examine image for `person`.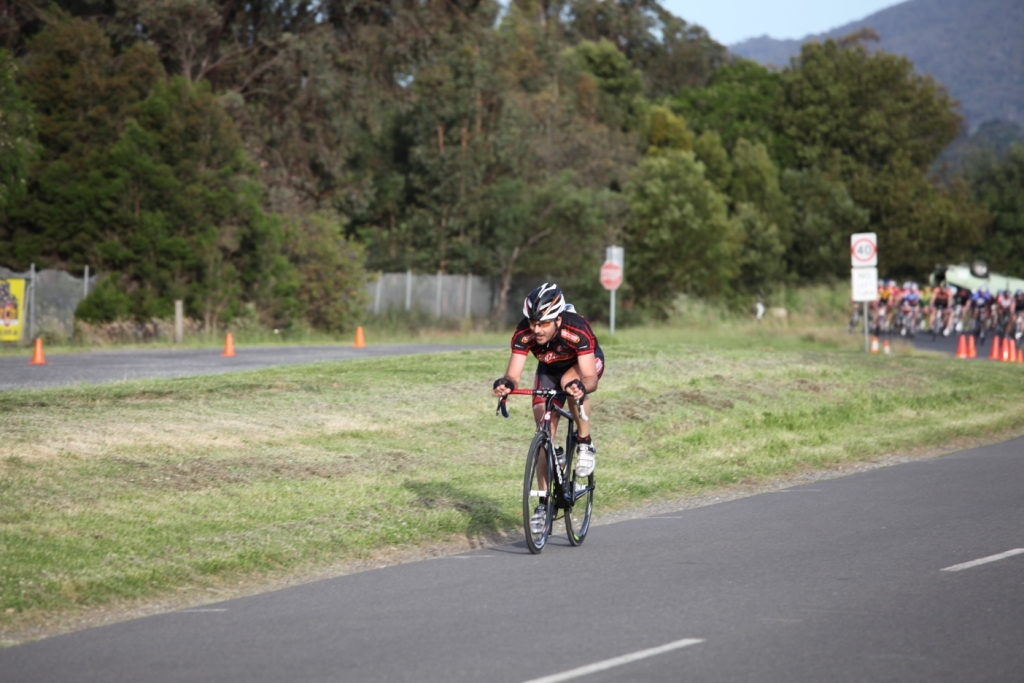
Examination result: l=493, t=280, r=606, b=539.
